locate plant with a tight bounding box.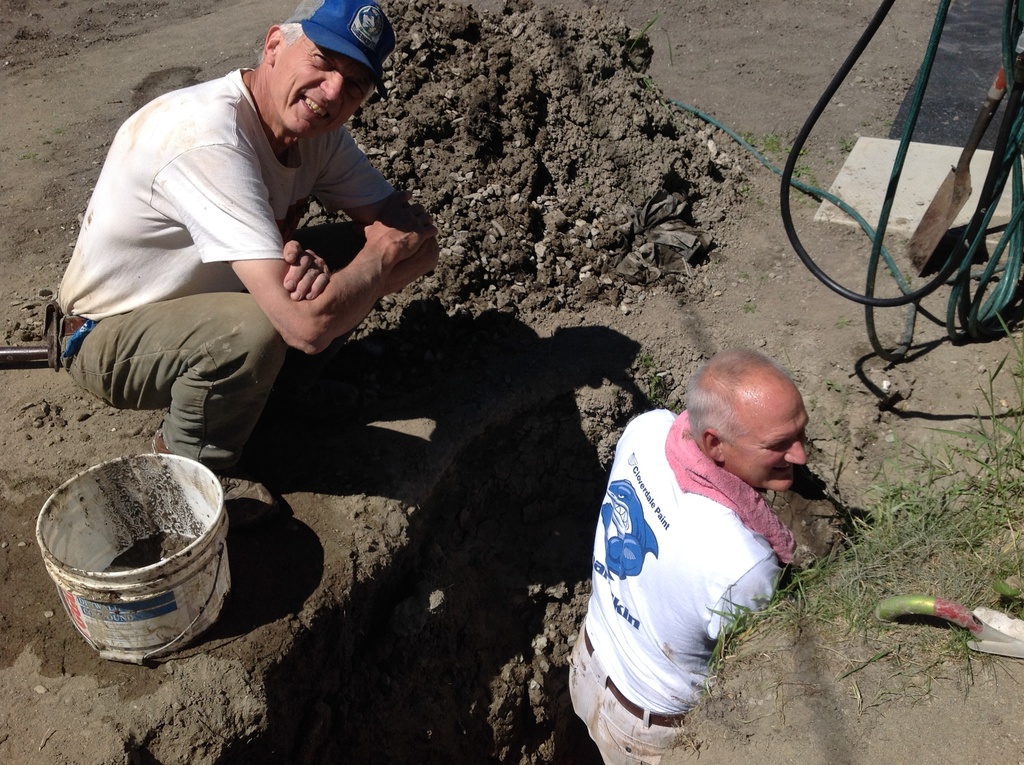
{"left": 842, "top": 140, "right": 854, "bottom": 156}.
